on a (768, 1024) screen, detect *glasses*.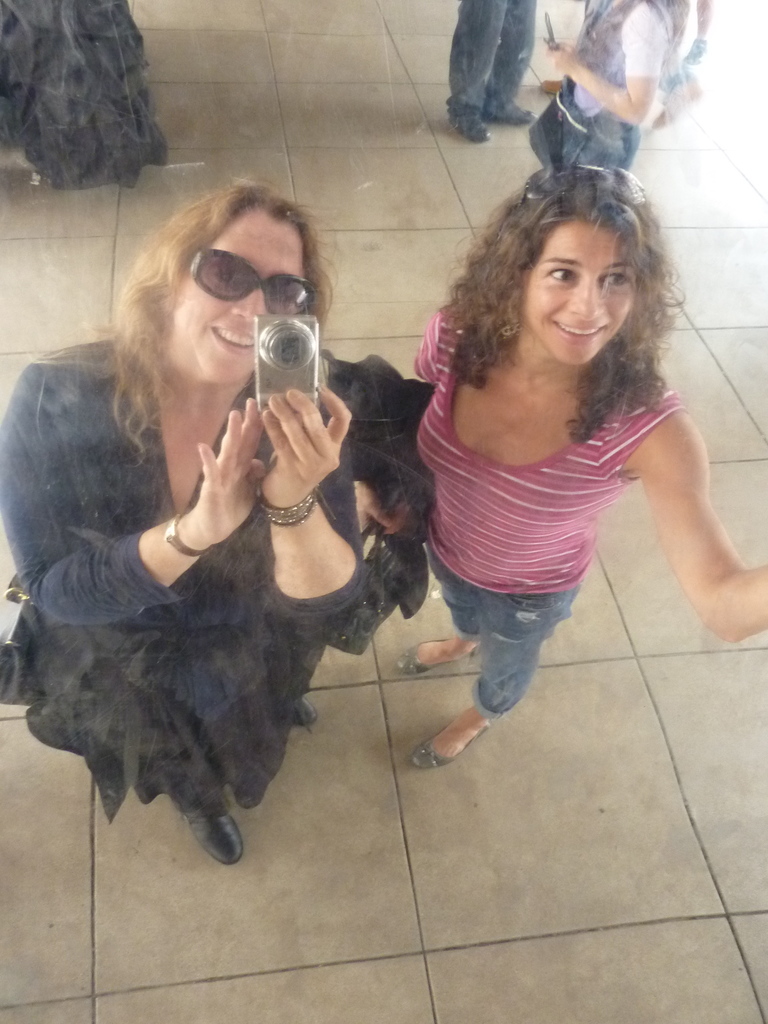
left=179, top=243, right=319, bottom=323.
